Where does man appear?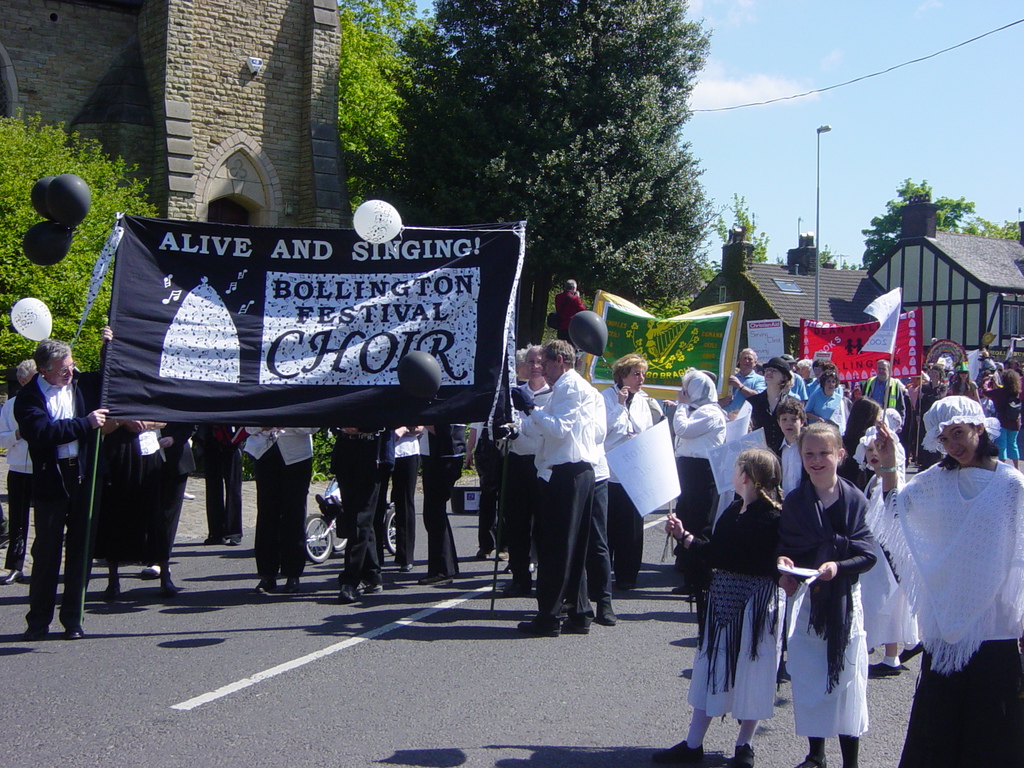
Appears at locate(0, 358, 40, 585).
